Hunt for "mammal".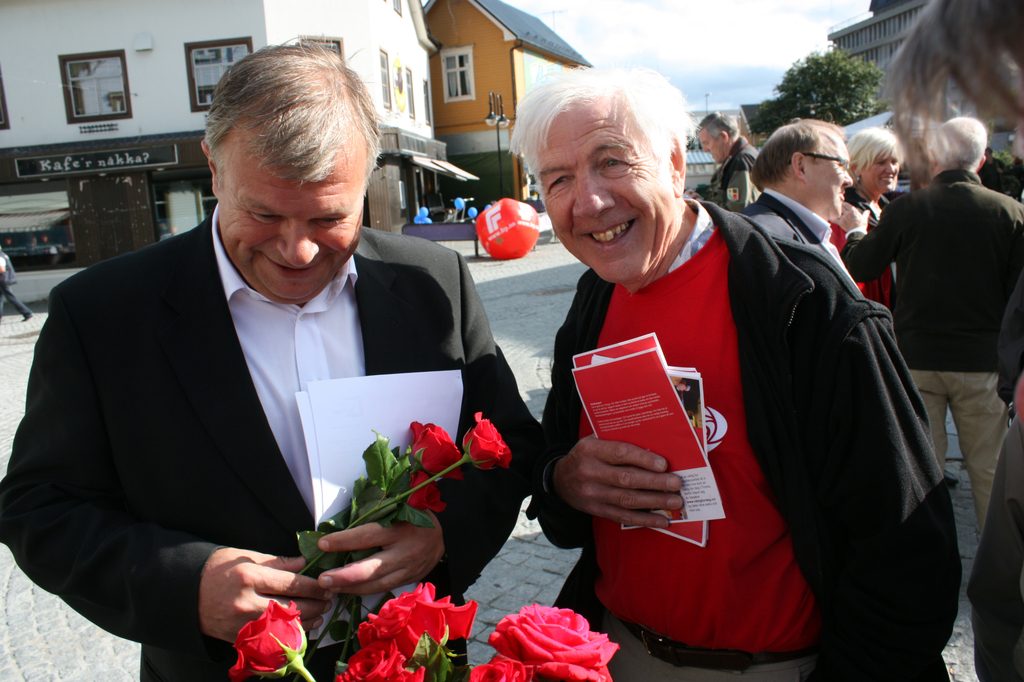
Hunted down at {"x1": 732, "y1": 120, "x2": 870, "y2": 308}.
